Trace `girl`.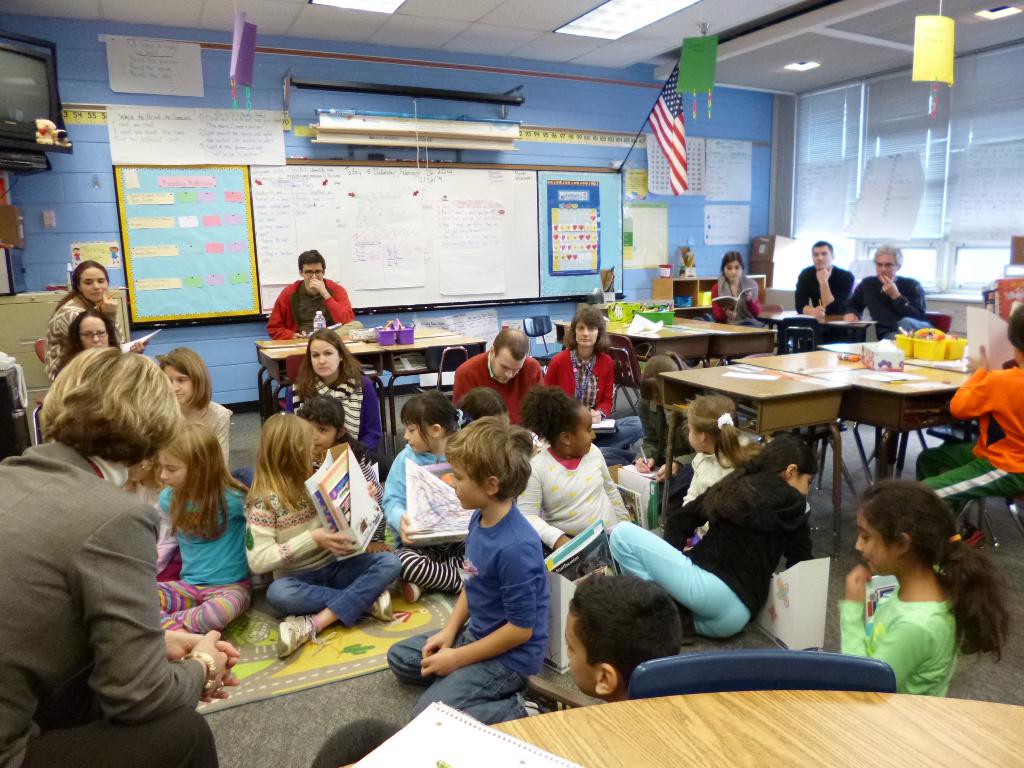
Traced to (left=291, top=394, right=383, bottom=488).
